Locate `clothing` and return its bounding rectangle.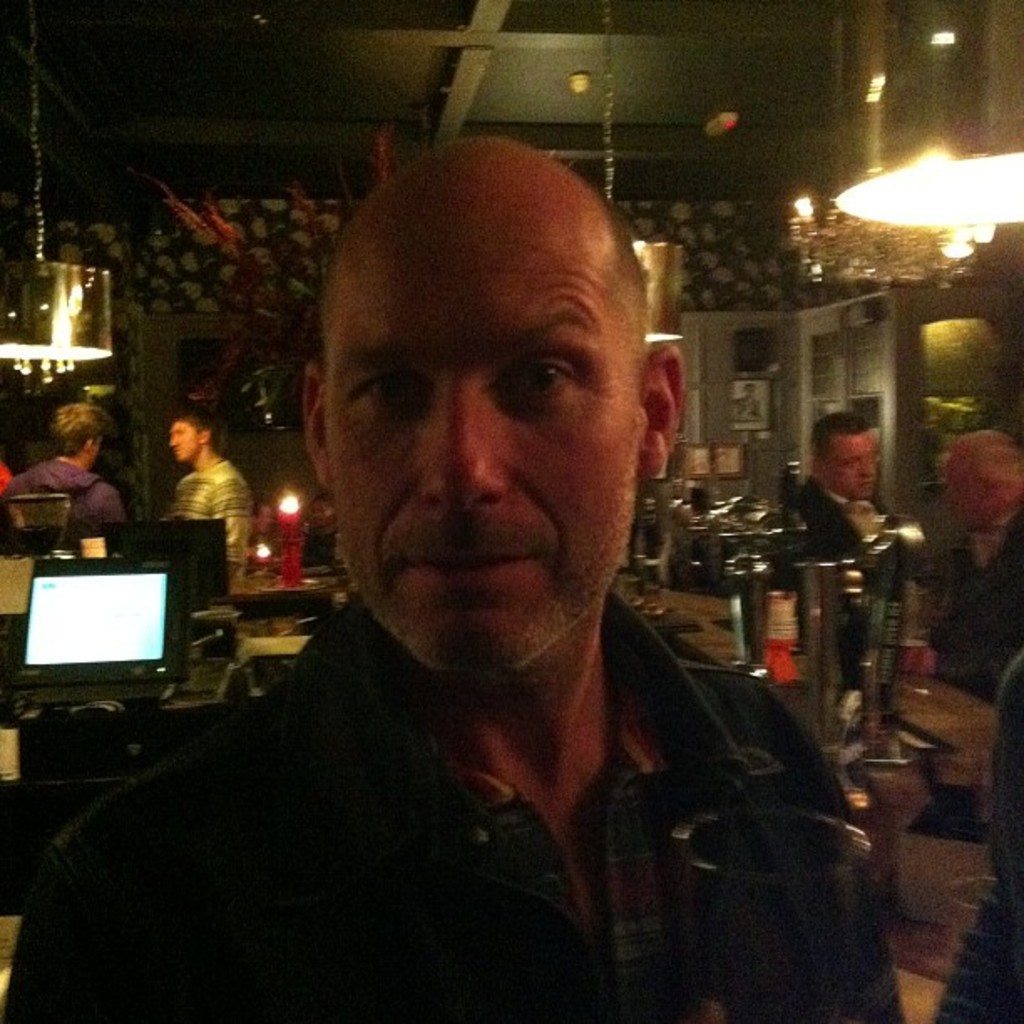
locate(2, 592, 900, 1022).
